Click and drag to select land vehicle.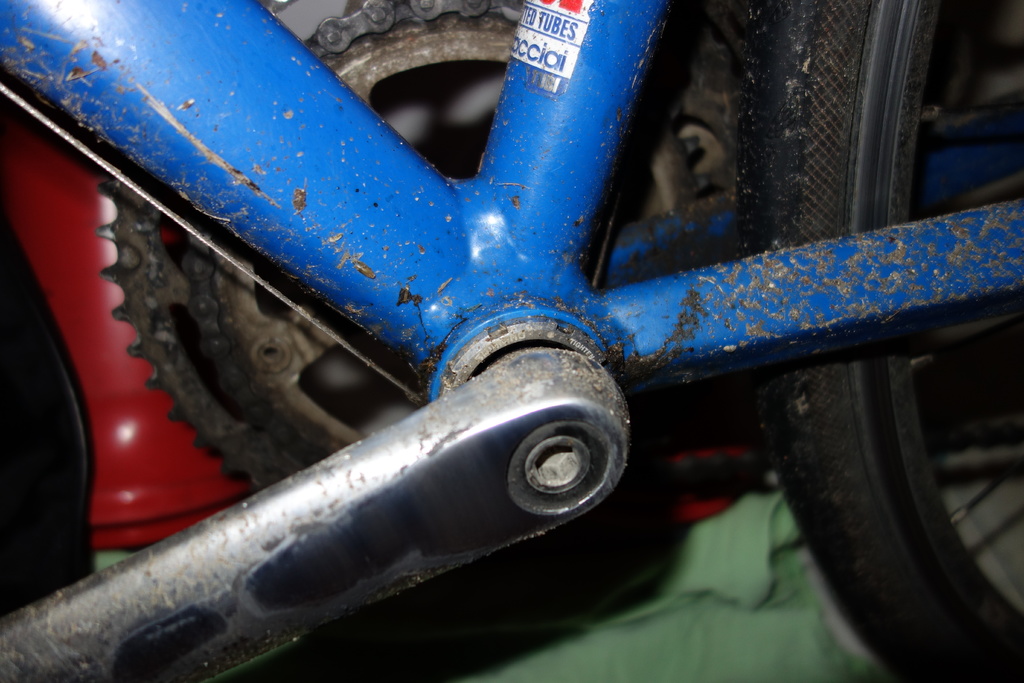
Selection: <bbox>28, 0, 1023, 682</bbox>.
